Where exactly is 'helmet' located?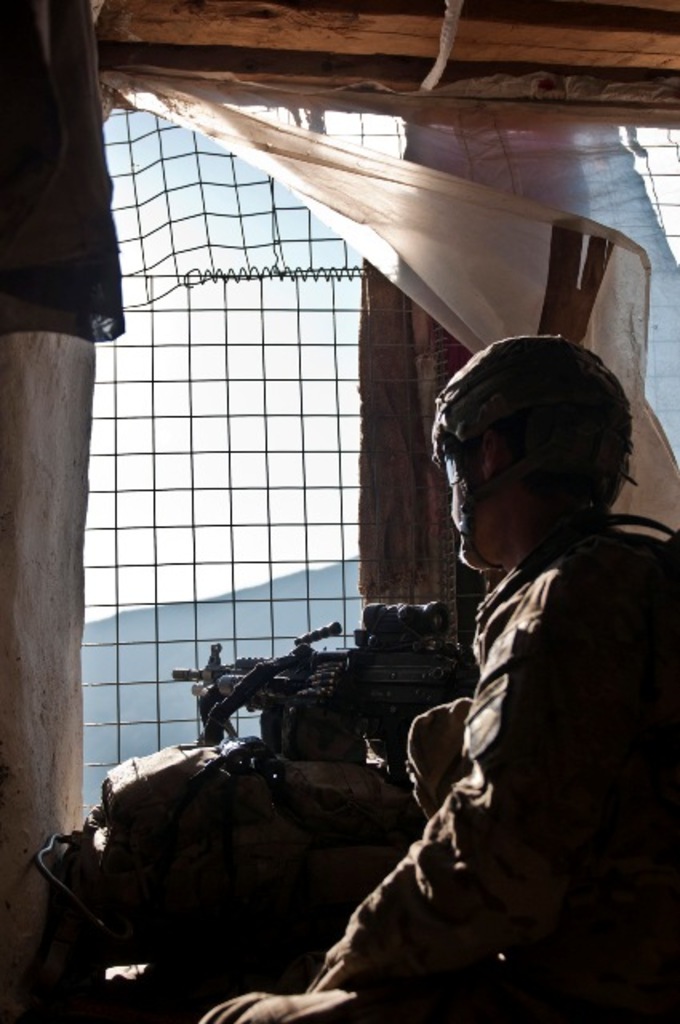
Its bounding box is {"left": 419, "top": 334, "right": 632, "bottom": 563}.
